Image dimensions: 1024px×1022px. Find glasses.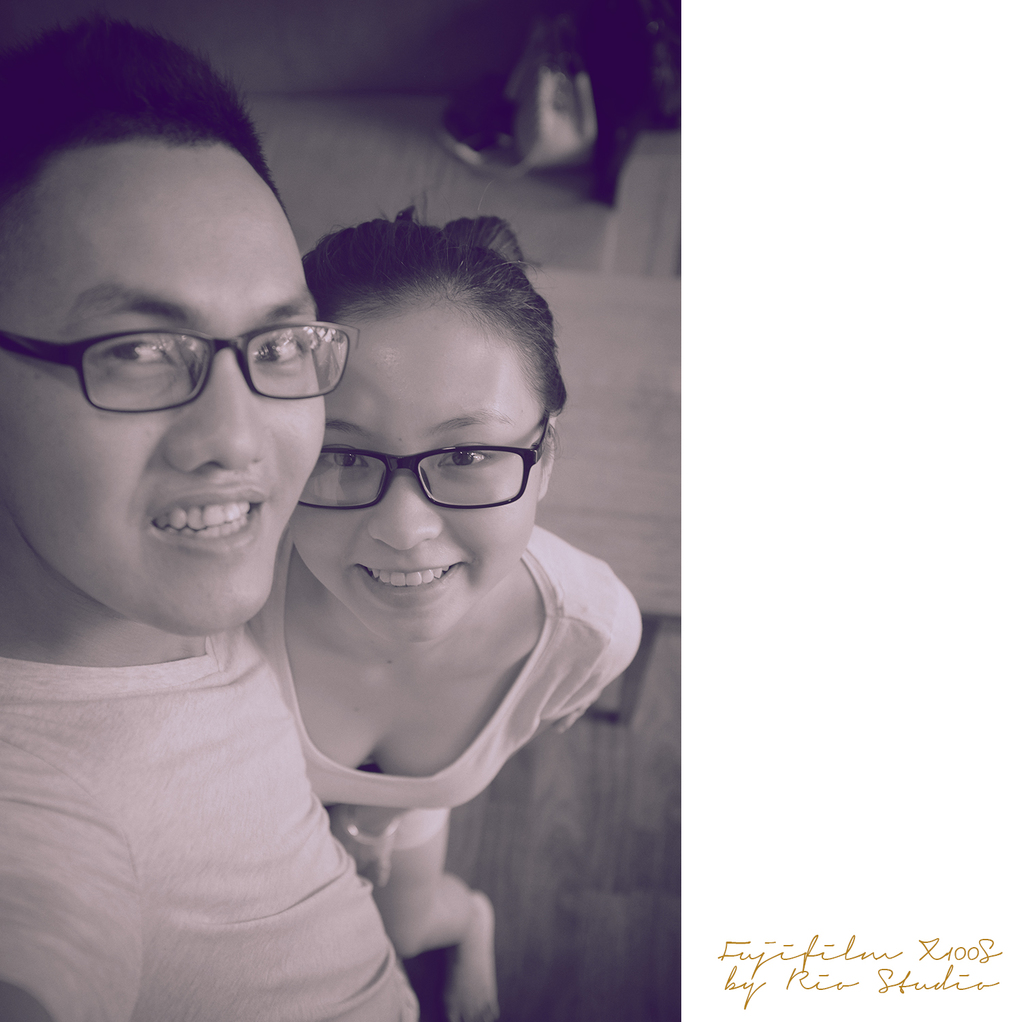
x1=41 y1=293 x2=370 y2=416.
